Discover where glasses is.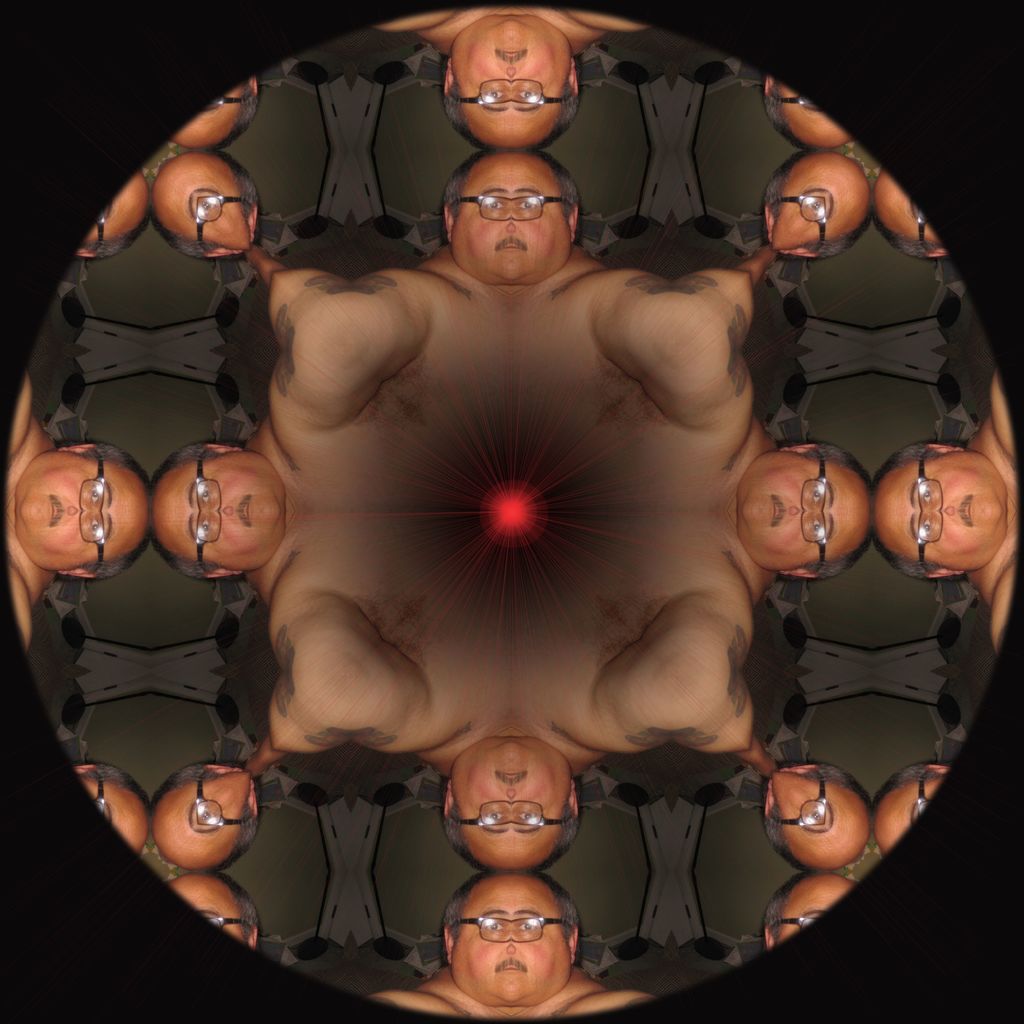
Discovered at {"left": 207, "top": 94, "right": 250, "bottom": 106}.
